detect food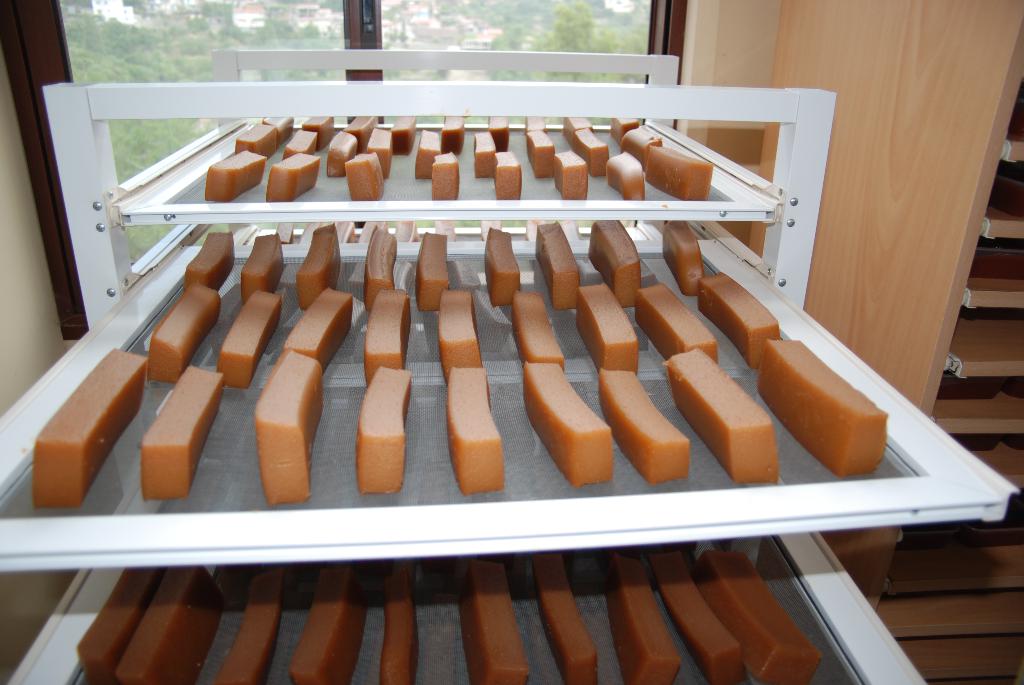
region(599, 371, 687, 489)
